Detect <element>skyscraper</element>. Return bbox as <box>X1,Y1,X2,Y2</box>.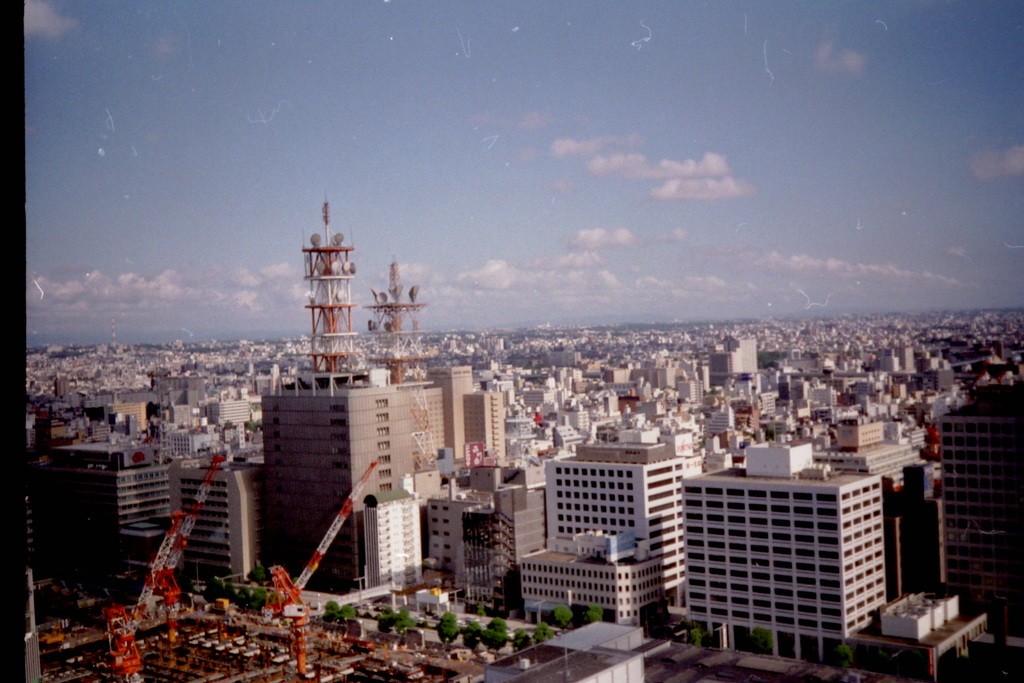
<box>426,362,471,456</box>.
